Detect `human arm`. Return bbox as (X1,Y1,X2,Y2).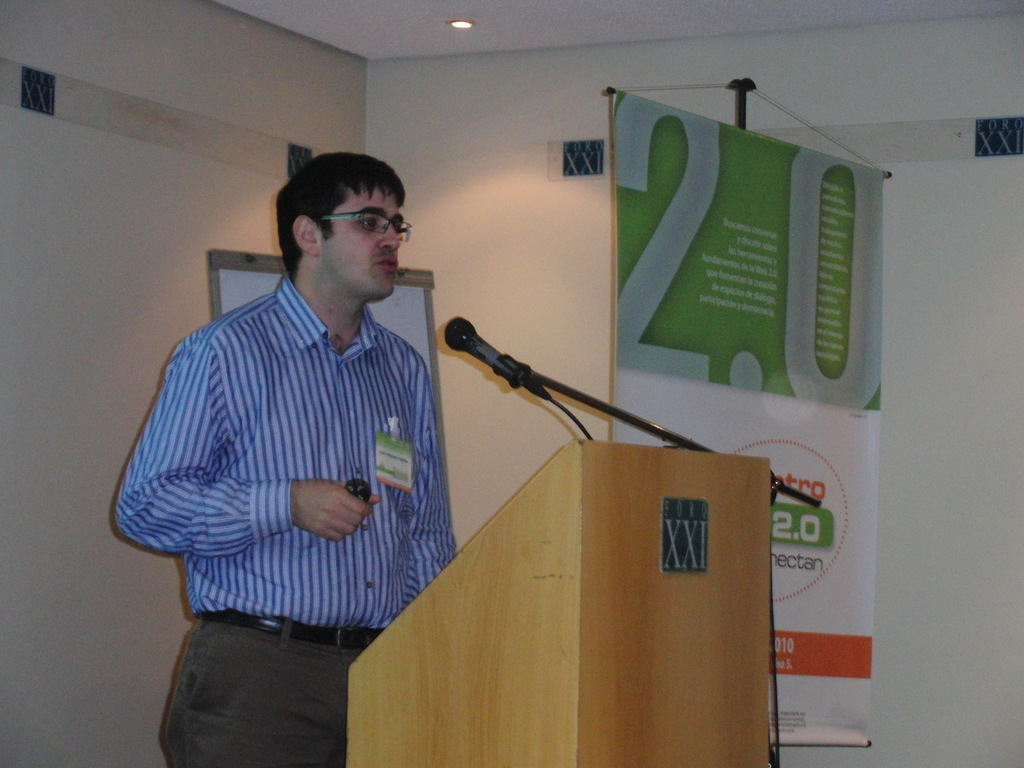
(419,361,459,586).
